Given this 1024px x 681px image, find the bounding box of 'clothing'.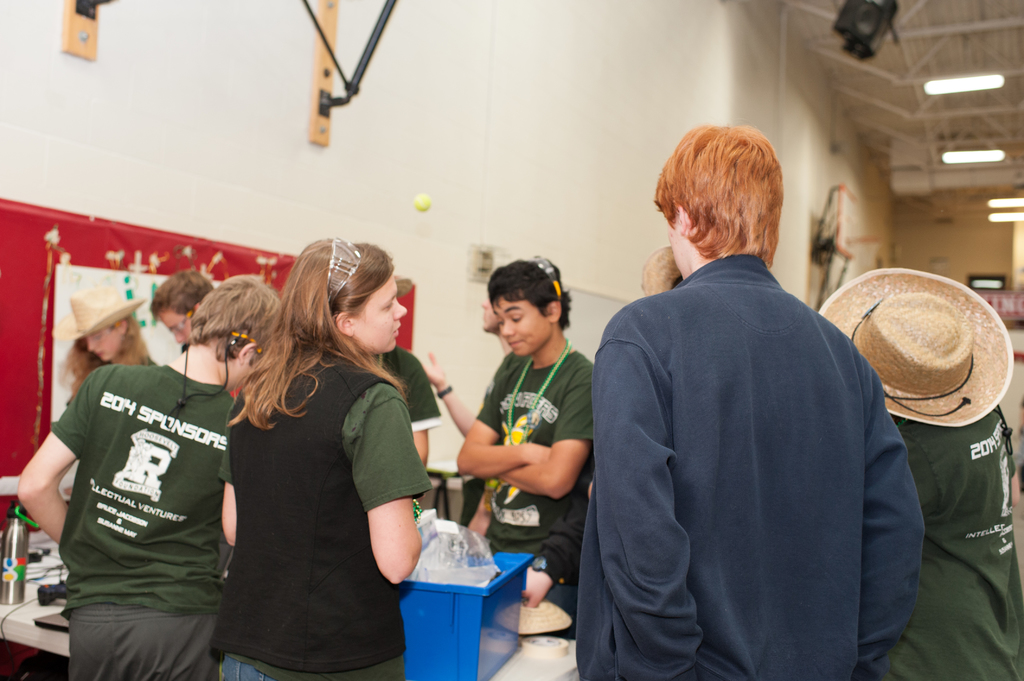
x1=470, y1=341, x2=606, y2=593.
